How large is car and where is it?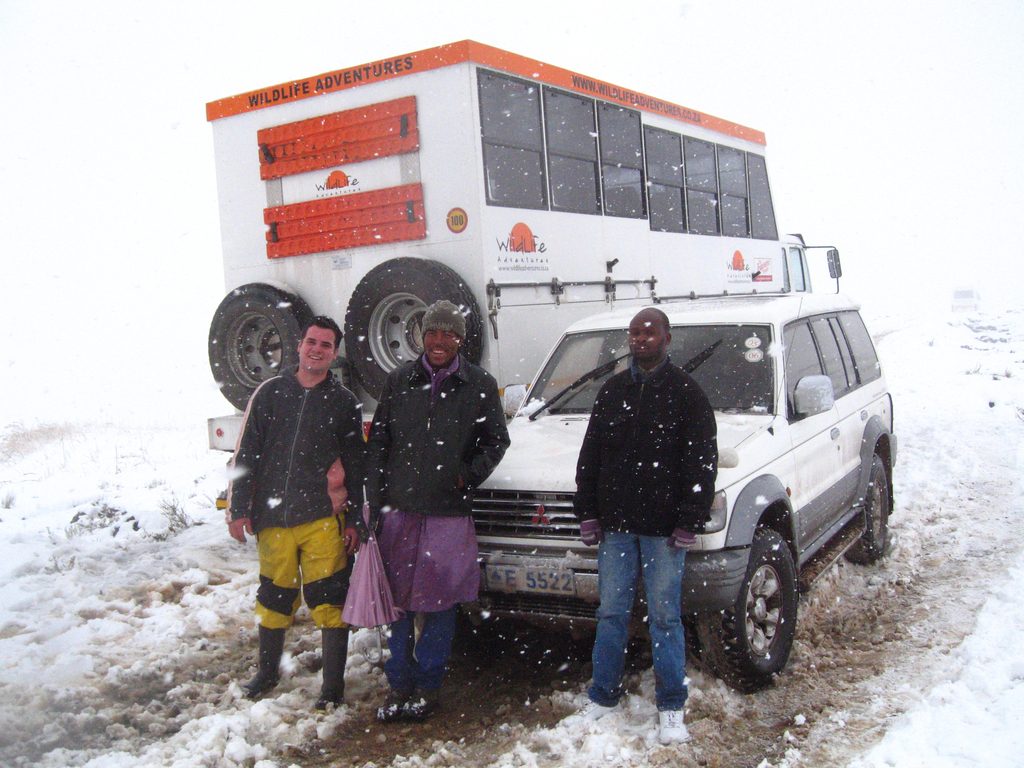
Bounding box: (417, 289, 899, 694).
